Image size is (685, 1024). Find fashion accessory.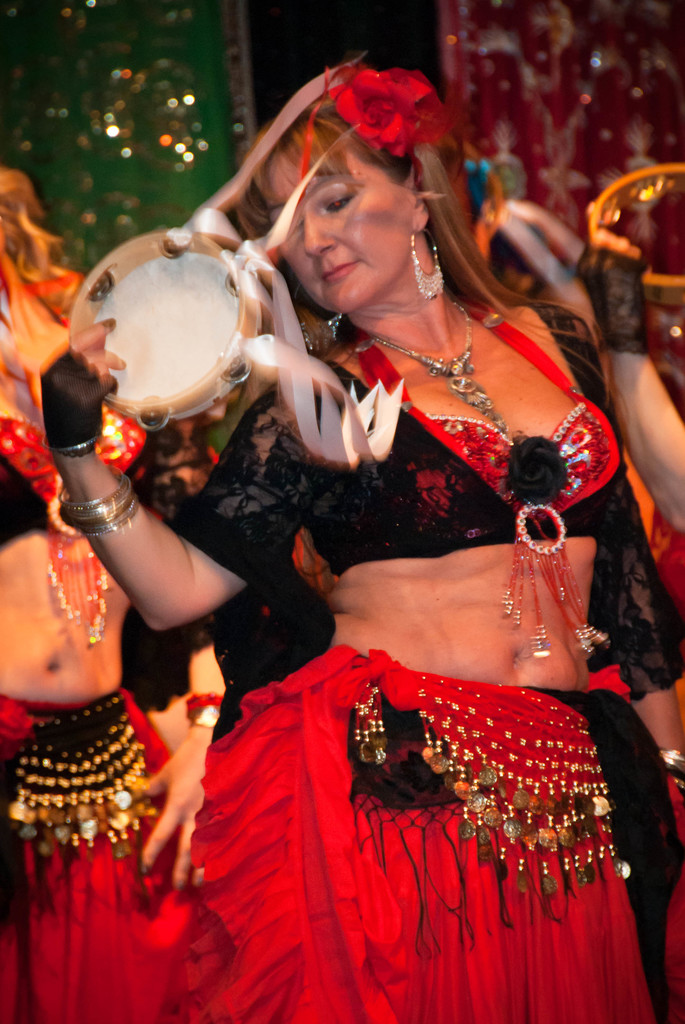
300 309 349 351.
